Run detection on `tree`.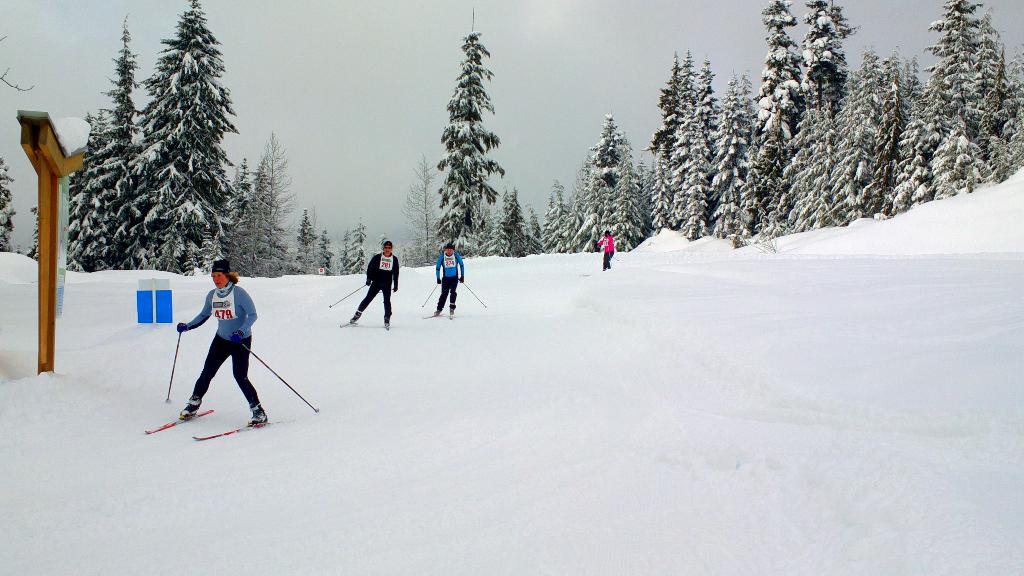
Result: x1=400, y1=159, x2=442, y2=268.
